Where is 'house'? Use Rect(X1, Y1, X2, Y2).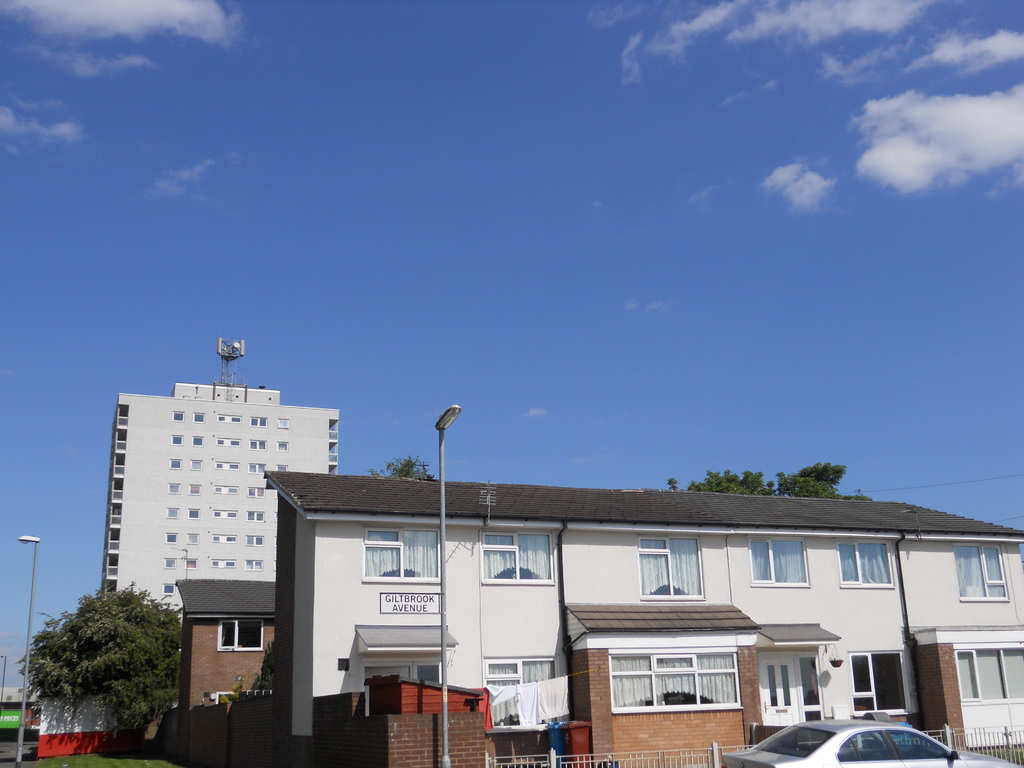
Rect(291, 477, 1023, 767).
